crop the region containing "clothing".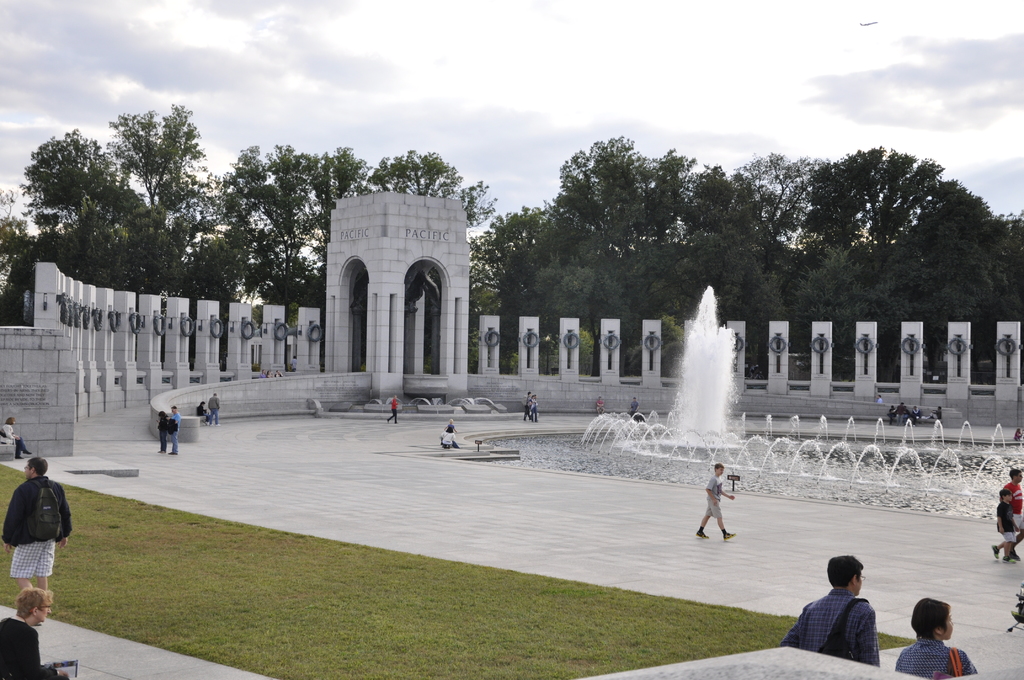
Crop region: (x1=438, y1=430, x2=458, y2=450).
